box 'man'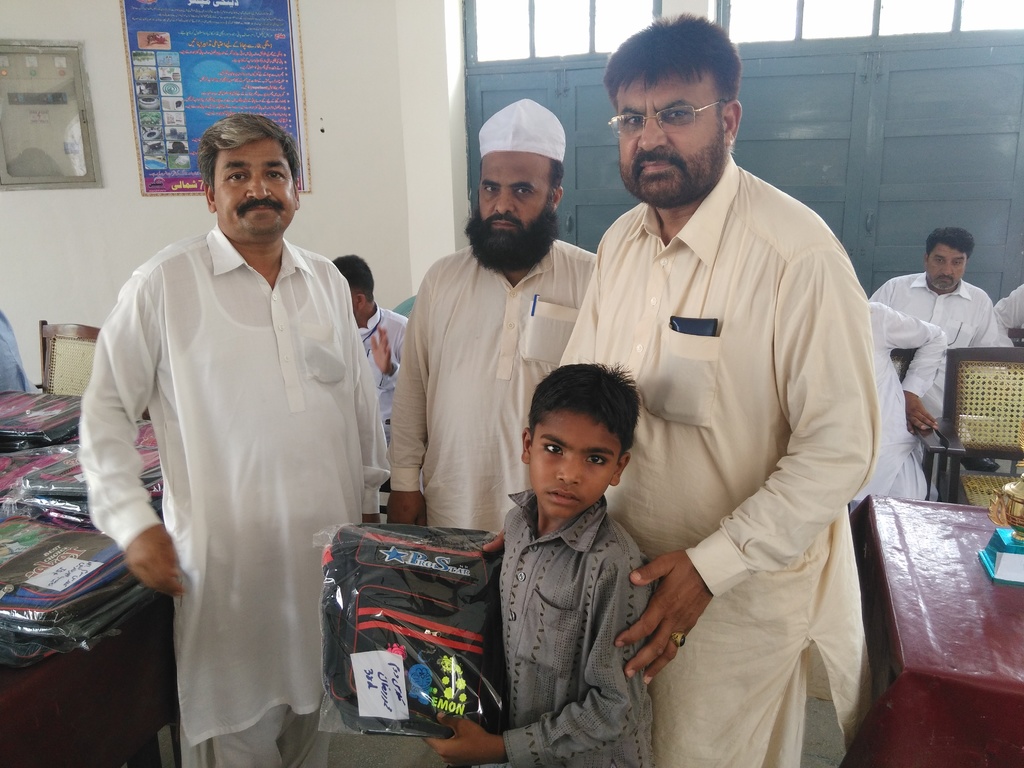
l=994, t=280, r=1023, b=346
